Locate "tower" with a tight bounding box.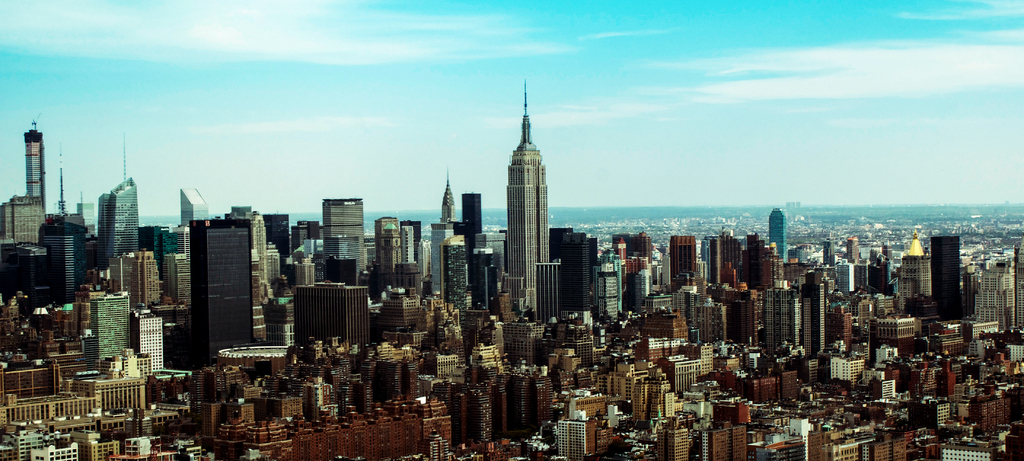
(269,209,291,277).
